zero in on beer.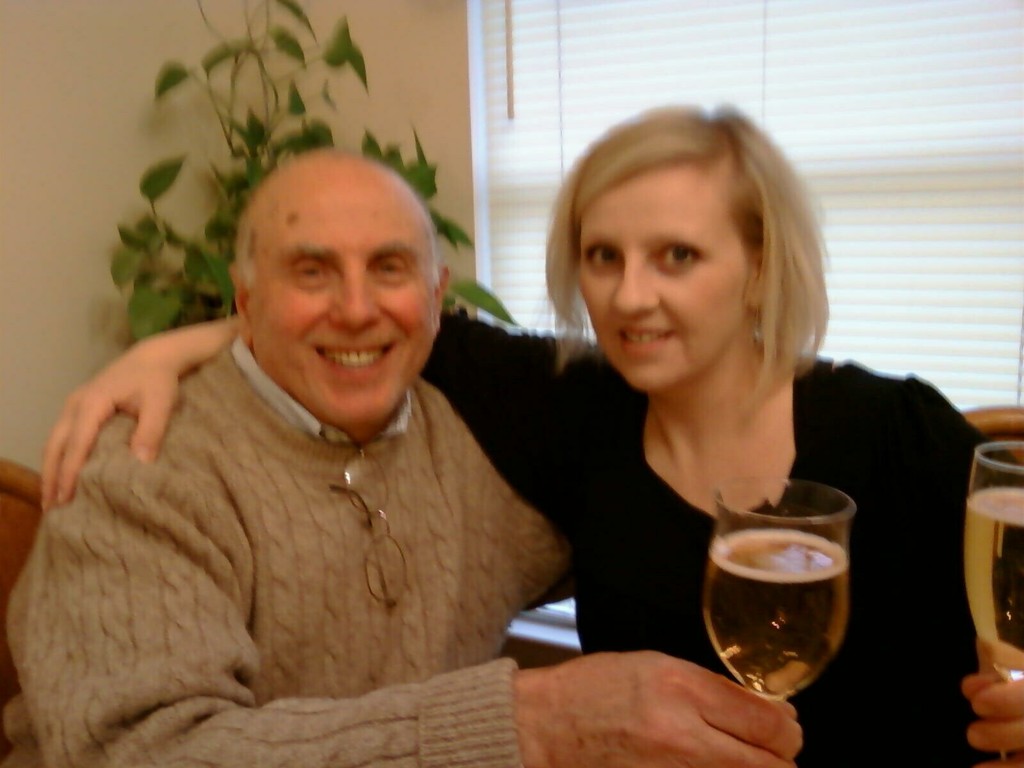
Zeroed in: bbox=(706, 525, 845, 695).
